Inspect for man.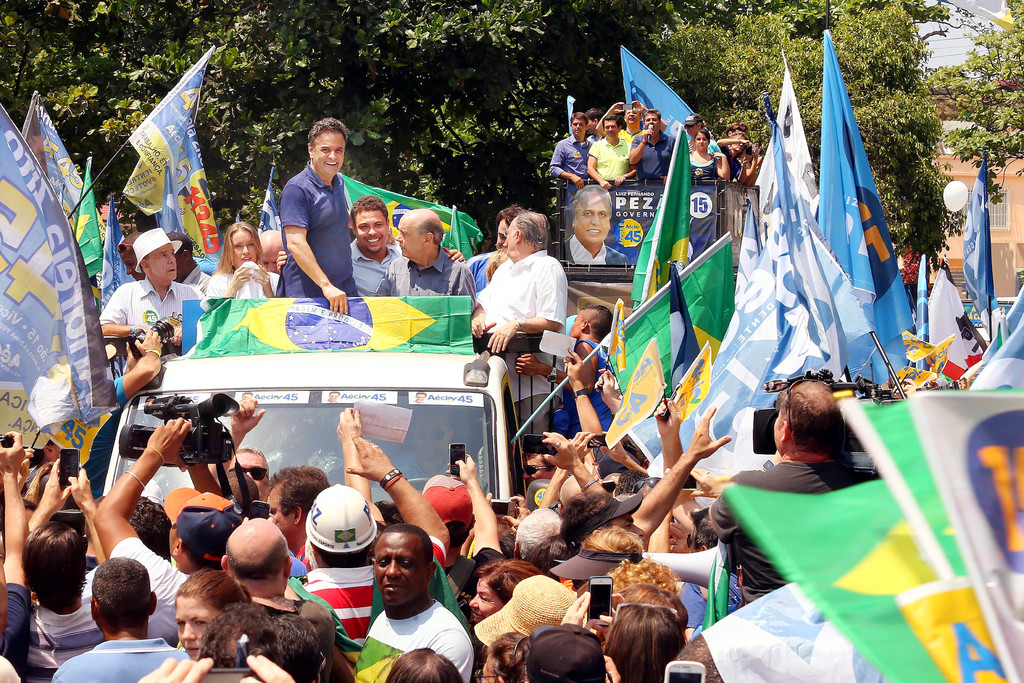
Inspection: BBox(681, 115, 716, 152).
